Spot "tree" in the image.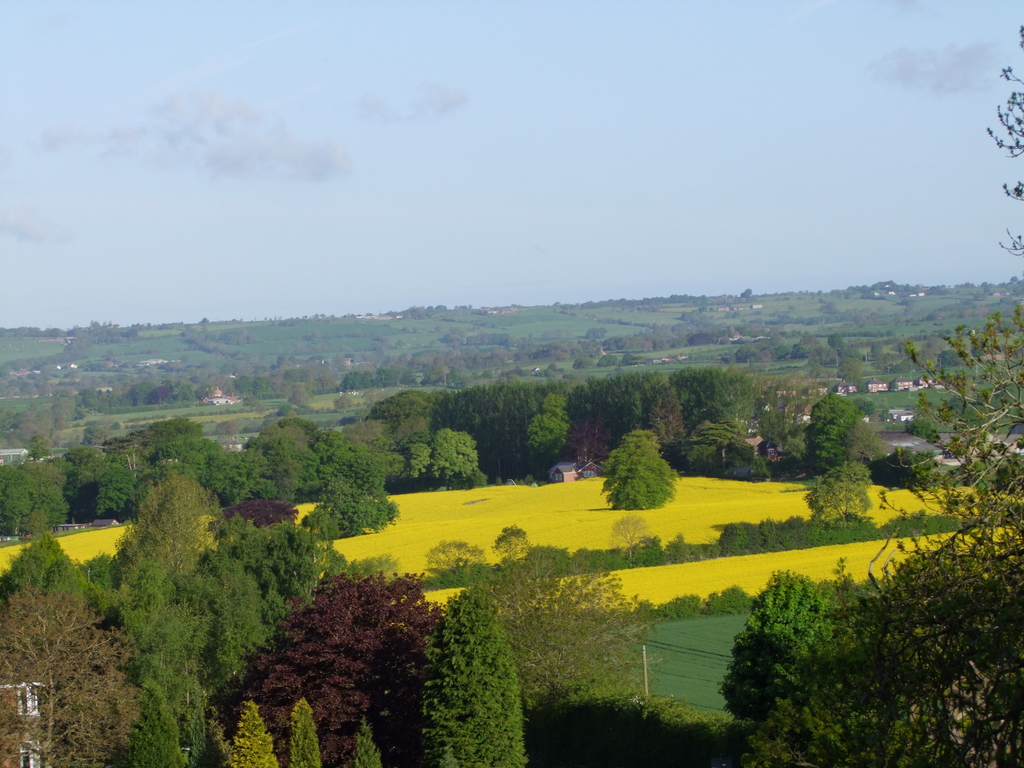
"tree" found at {"x1": 57, "y1": 461, "x2": 136, "y2": 515}.
